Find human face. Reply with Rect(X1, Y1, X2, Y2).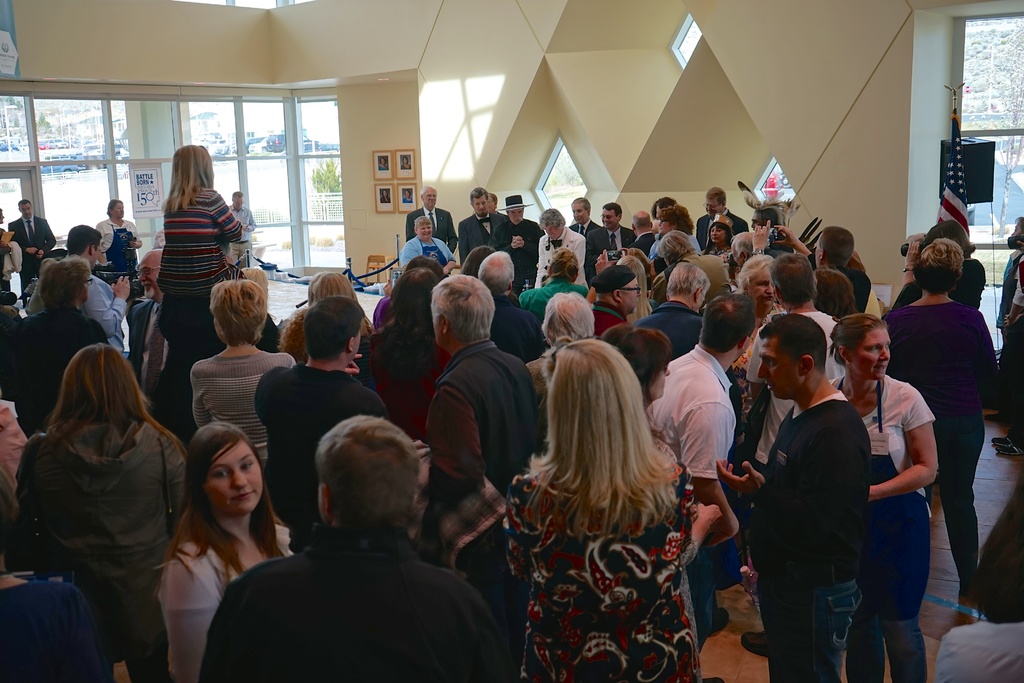
Rect(756, 334, 802, 403).
